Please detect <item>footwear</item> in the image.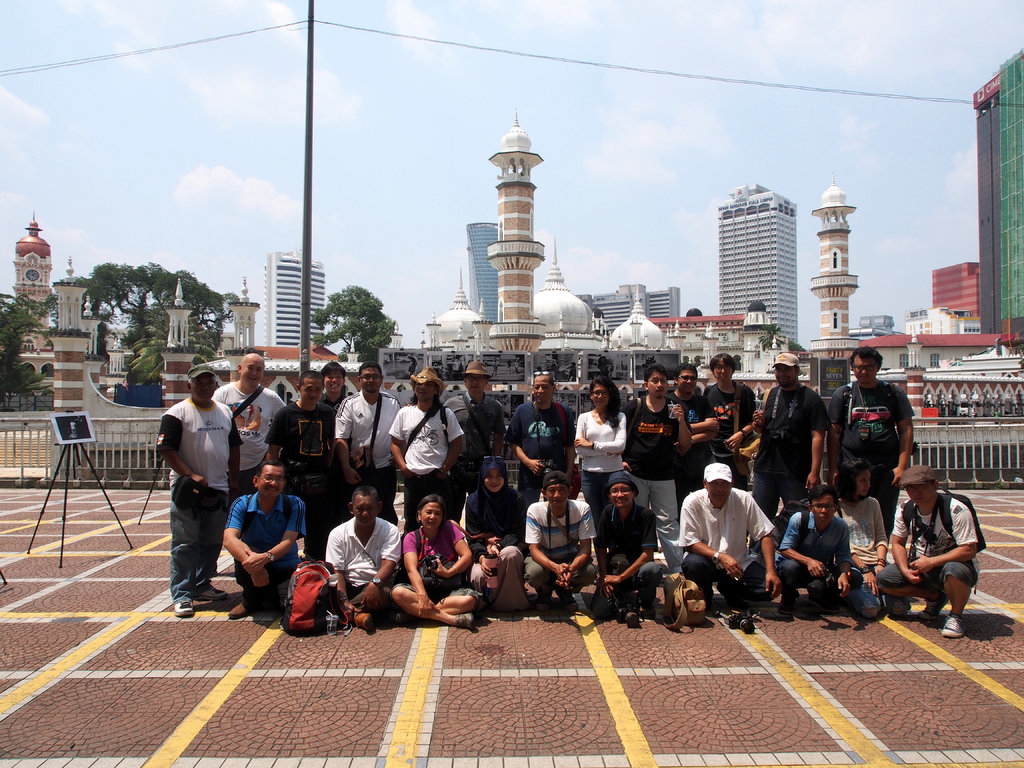
x1=943, y1=612, x2=966, y2=641.
